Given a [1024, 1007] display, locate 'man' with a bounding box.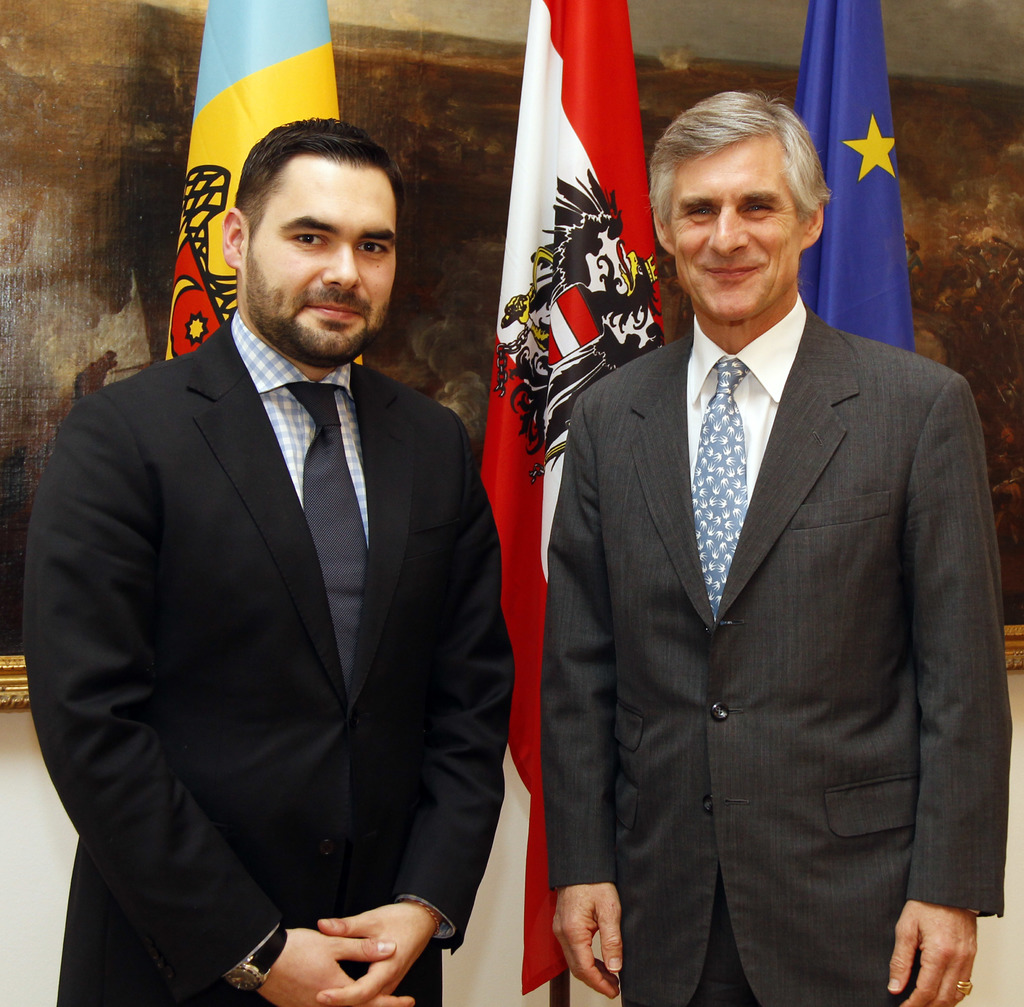
Located: <region>541, 88, 1012, 1006</region>.
